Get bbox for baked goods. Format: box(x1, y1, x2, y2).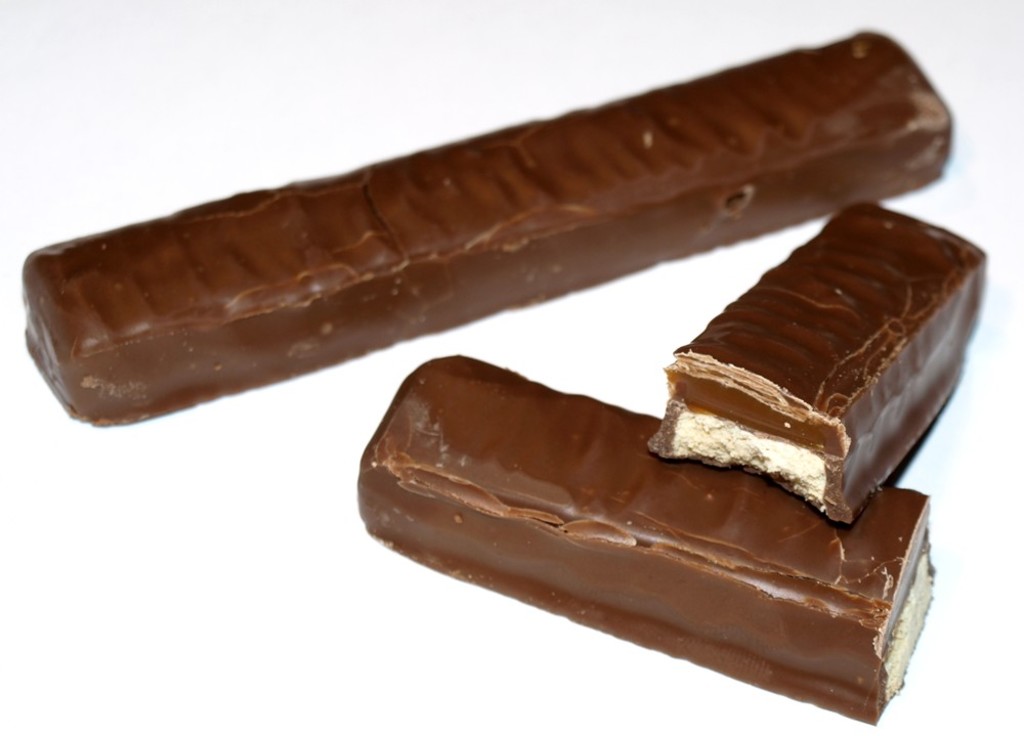
box(350, 279, 934, 726).
